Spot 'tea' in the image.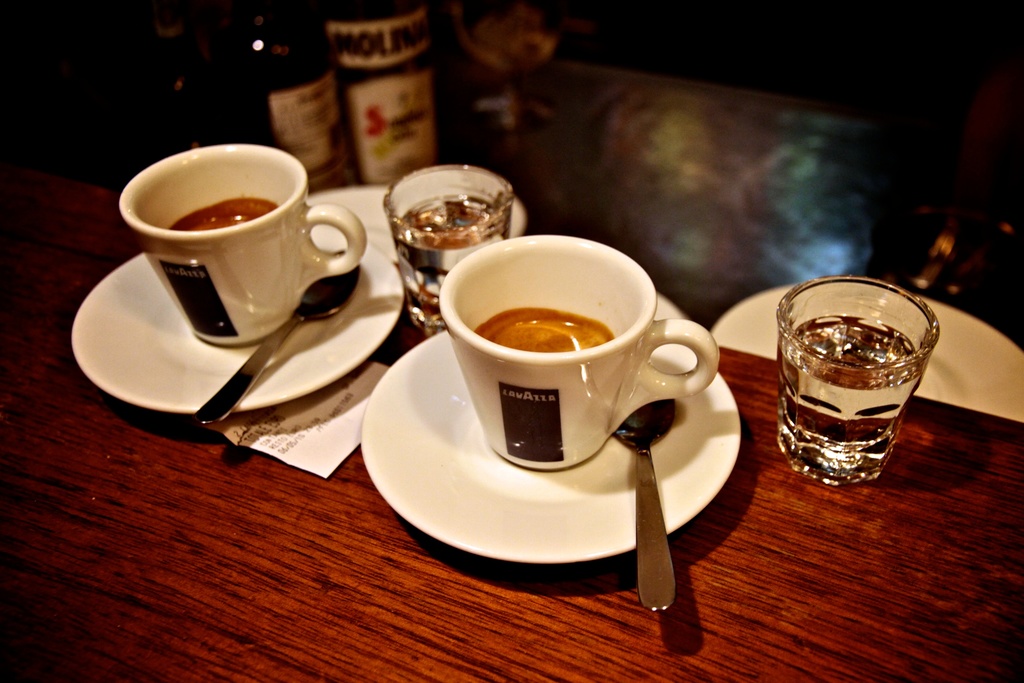
'tea' found at x1=168 y1=199 x2=279 y2=226.
